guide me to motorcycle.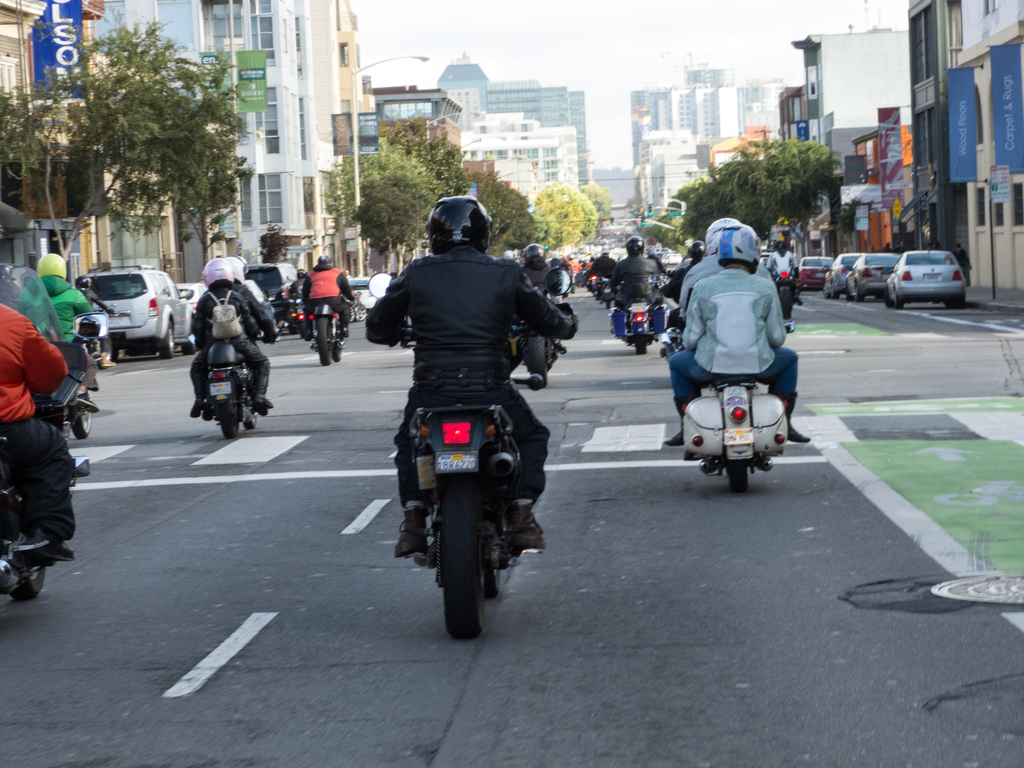
Guidance: box(0, 437, 91, 602).
